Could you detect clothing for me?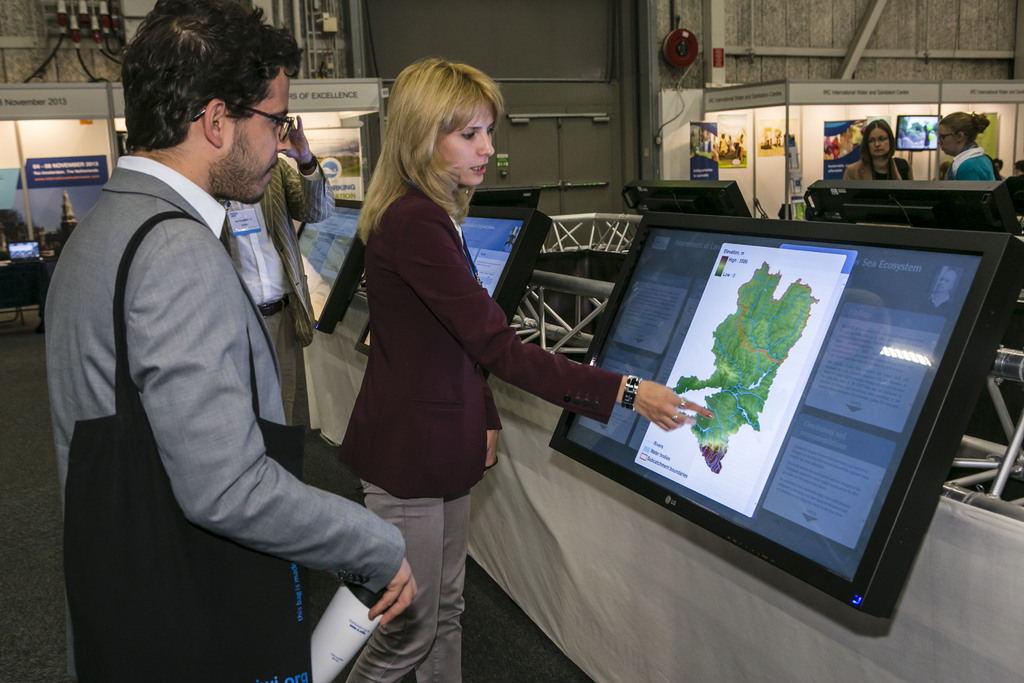
Detection result: <bbox>824, 152, 834, 158</bbox>.
